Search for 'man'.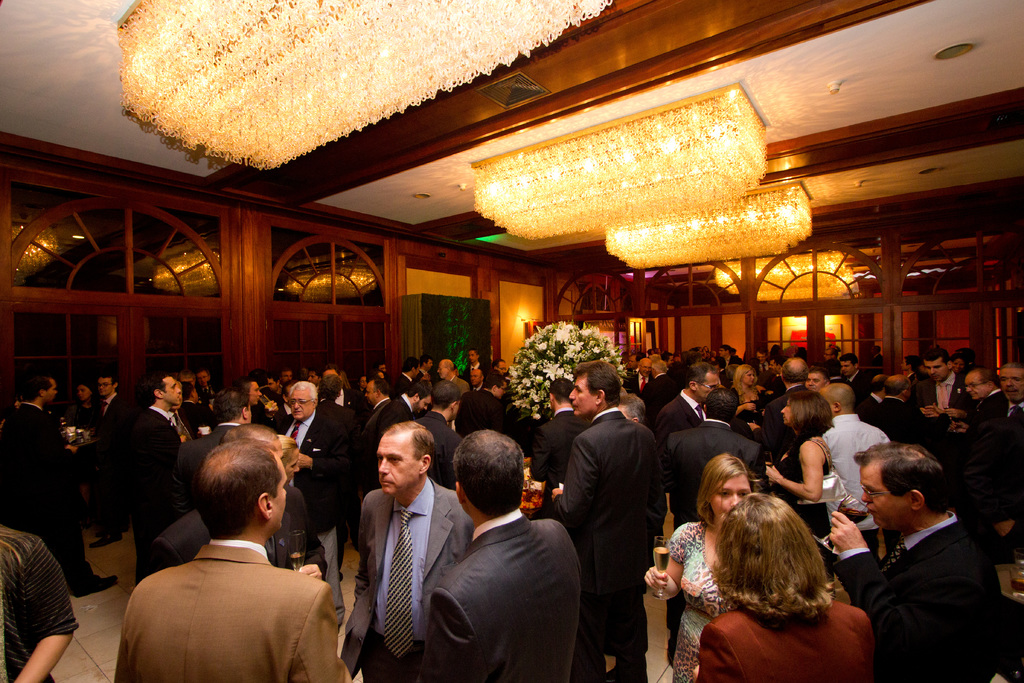
Found at <region>552, 359, 663, 682</region>.
